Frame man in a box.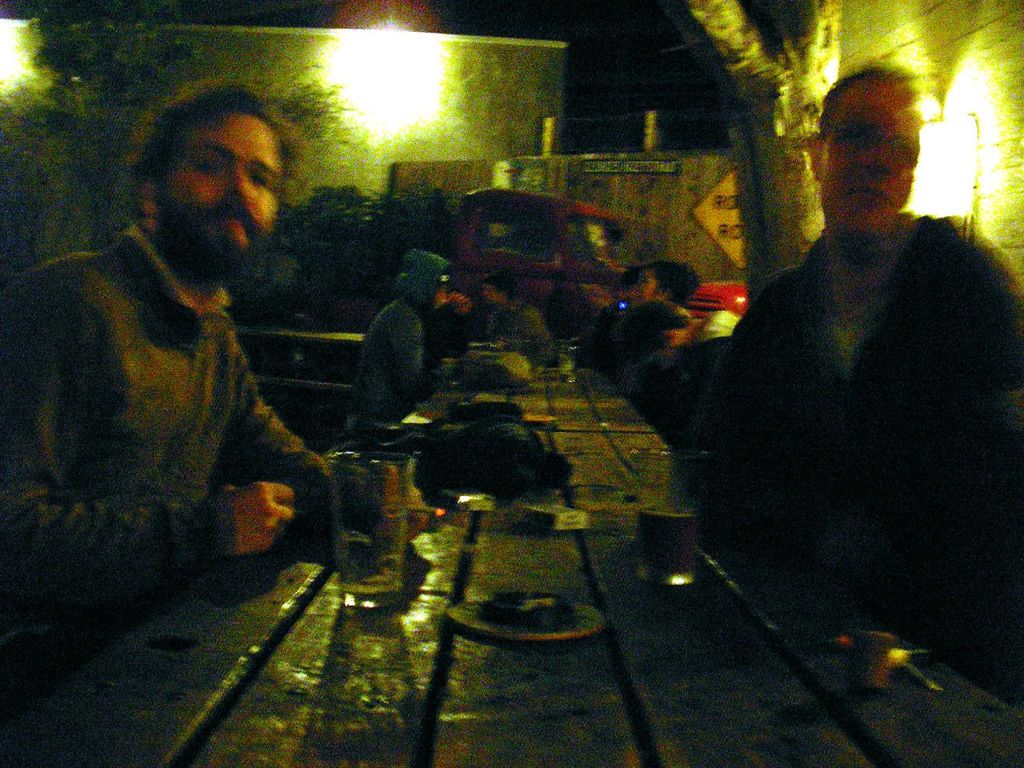
<region>0, 85, 431, 677</region>.
